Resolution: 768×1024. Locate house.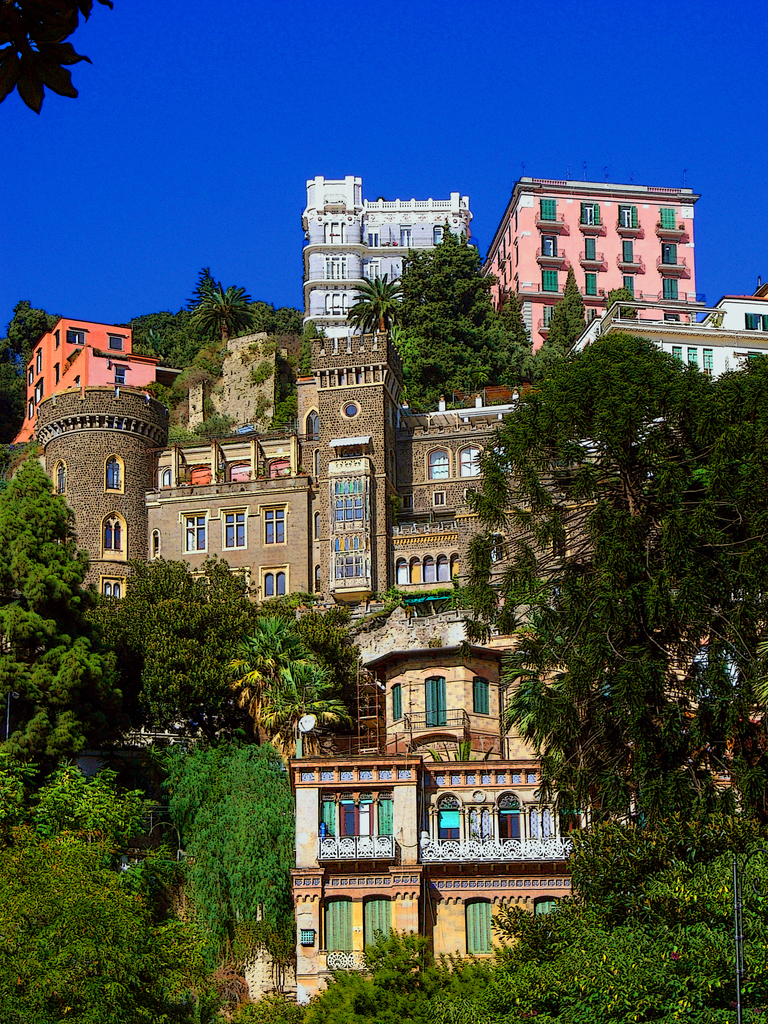
(14,371,168,706).
